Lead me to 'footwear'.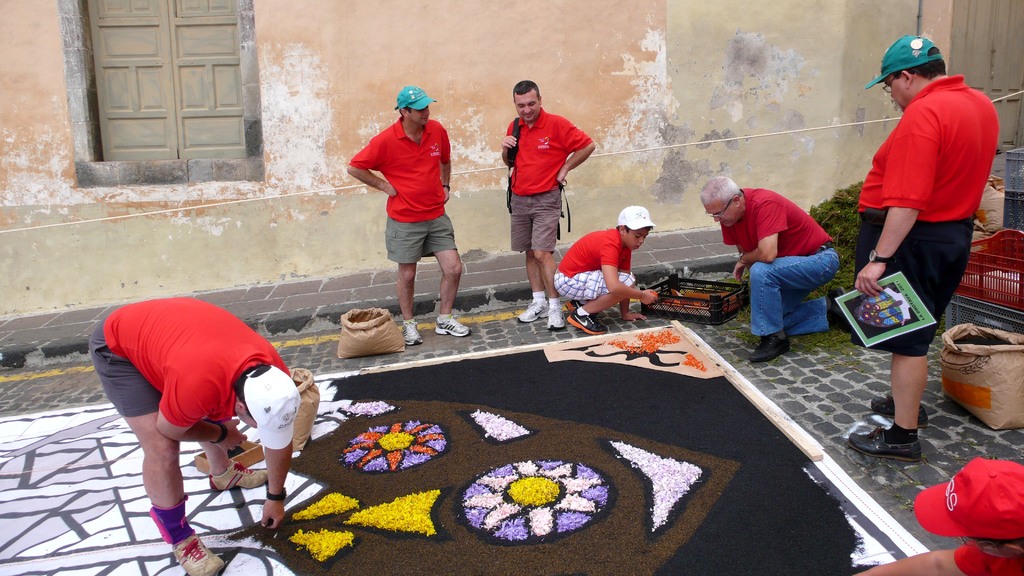
Lead to <box>170,529,226,575</box>.
